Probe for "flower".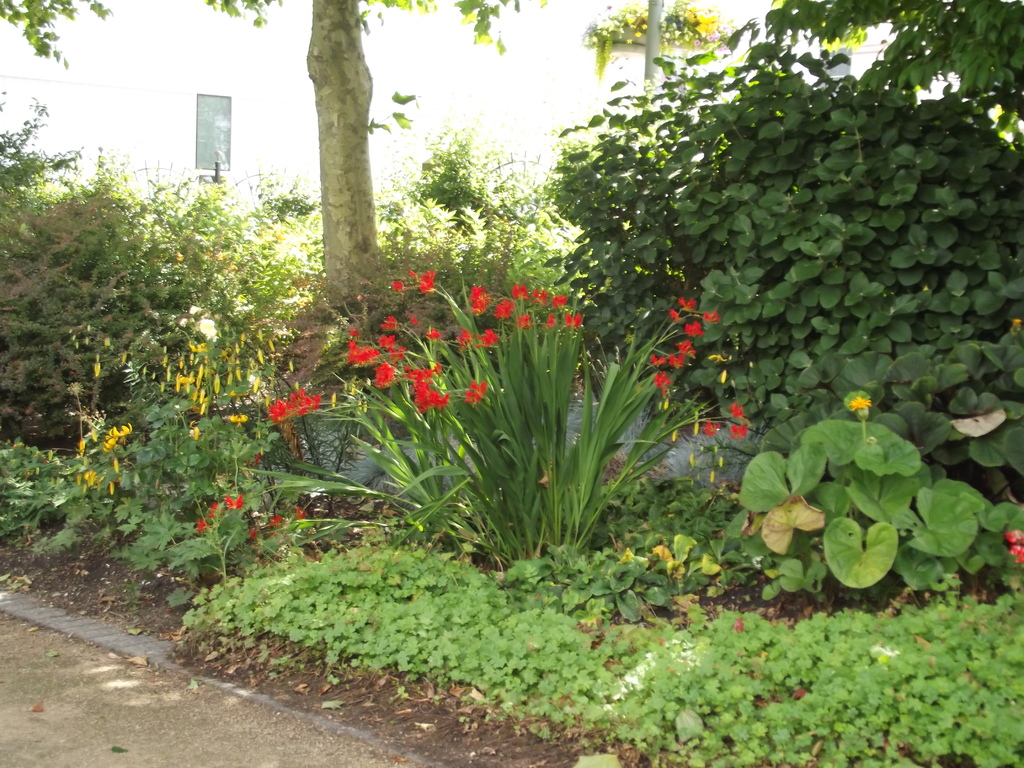
Probe result: <region>728, 404, 748, 417</region>.
